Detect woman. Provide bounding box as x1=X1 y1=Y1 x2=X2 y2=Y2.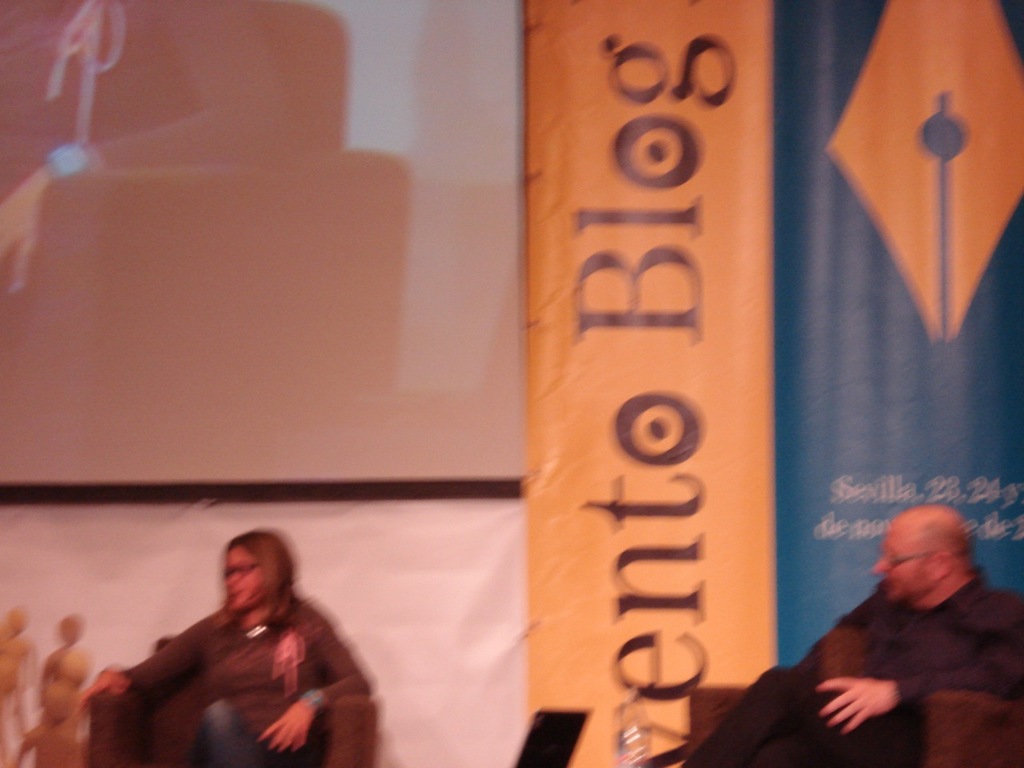
x1=76 y1=513 x2=377 y2=763.
